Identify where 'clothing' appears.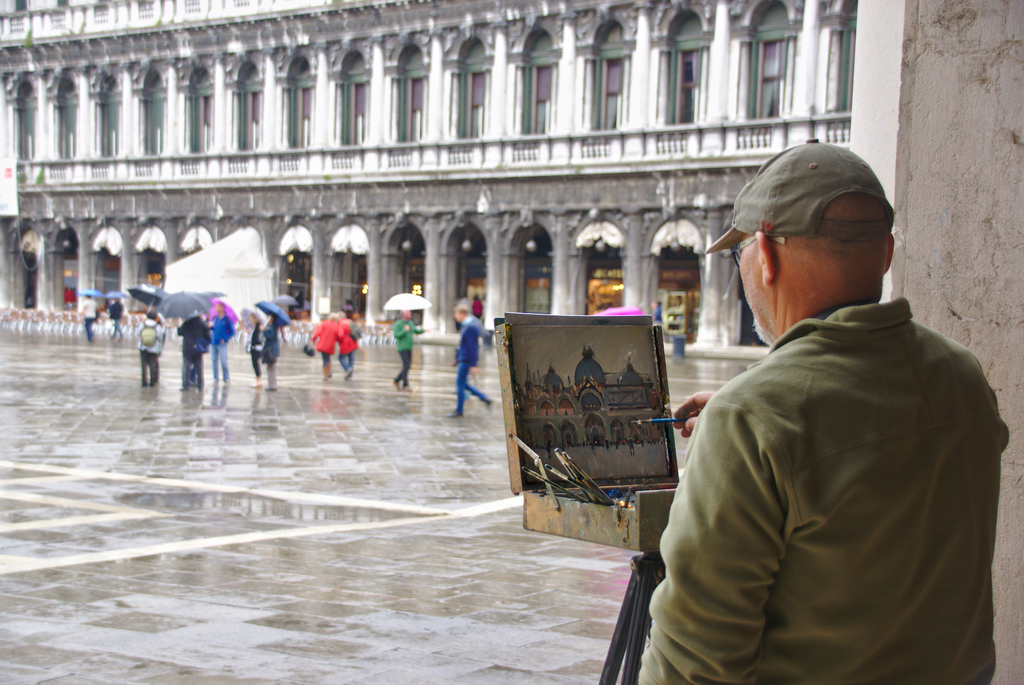
Appears at [108, 301, 125, 337].
